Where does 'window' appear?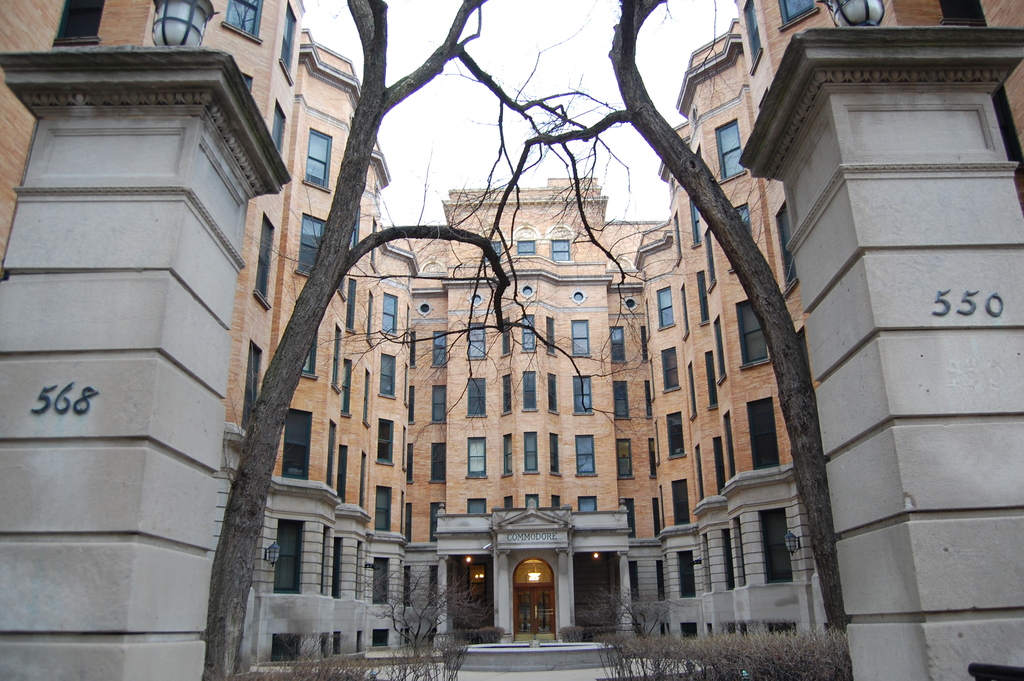
Appears at pyautogui.locateOnScreen(579, 495, 600, 509).
